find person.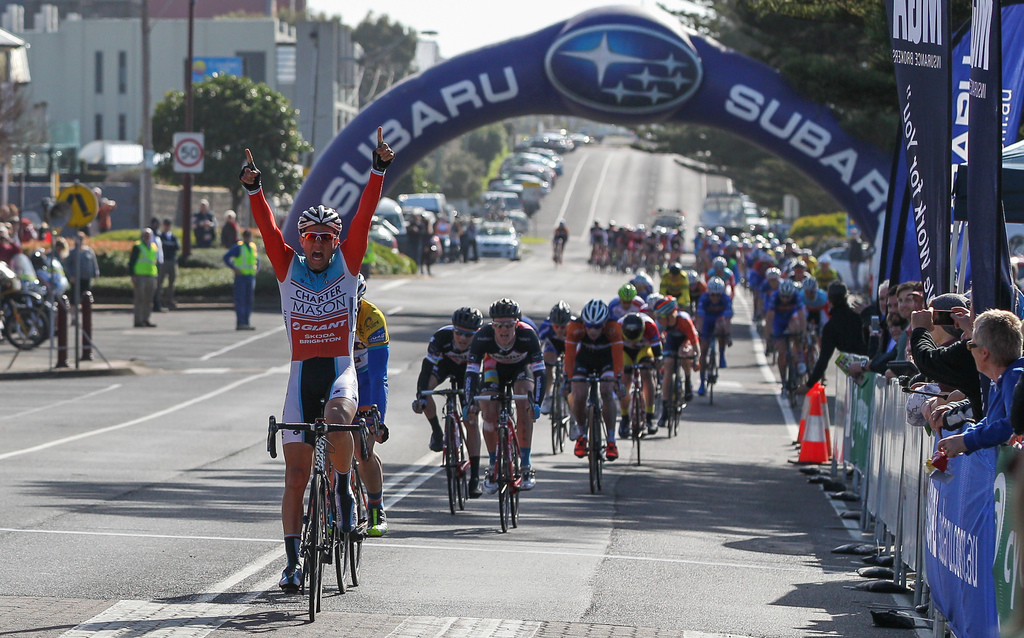
189:191:213:241.
